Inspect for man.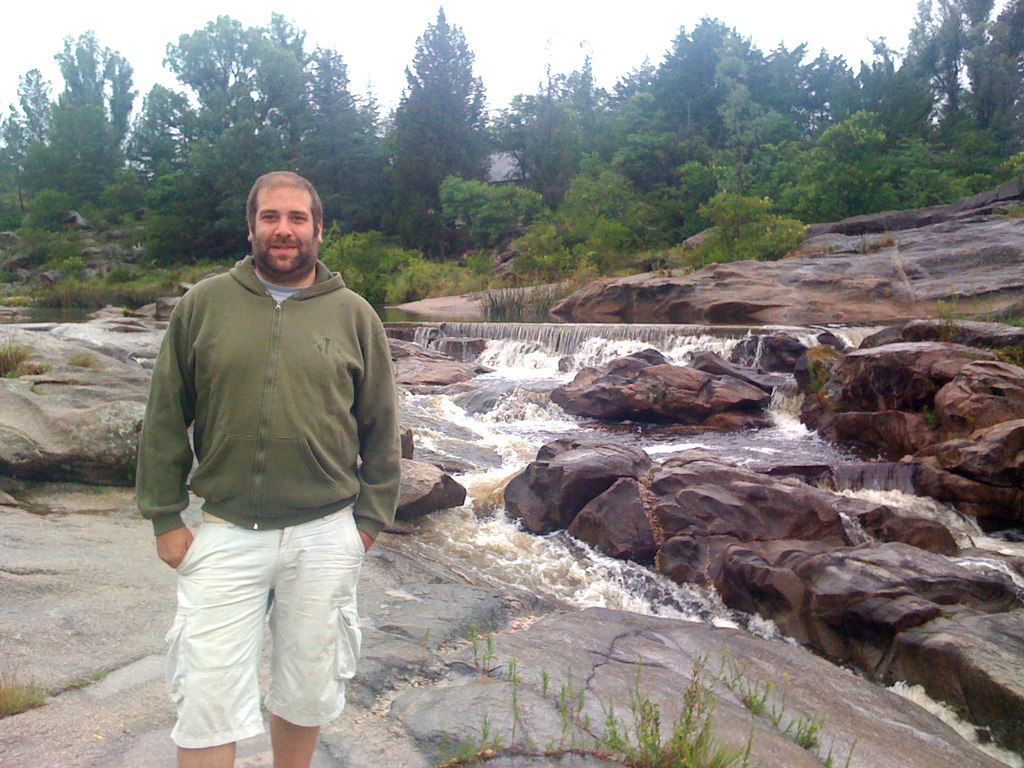
Inspection: [x1=141, y1=141, x2=412, y2=767].
